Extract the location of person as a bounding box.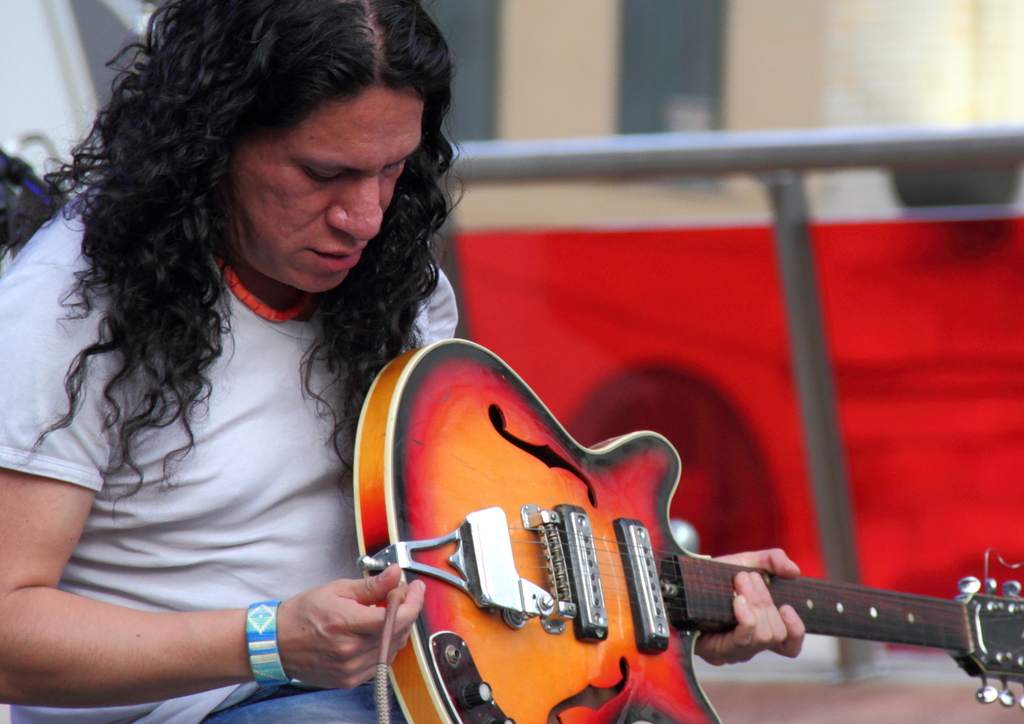
rect(19, 42, 826, 716).
